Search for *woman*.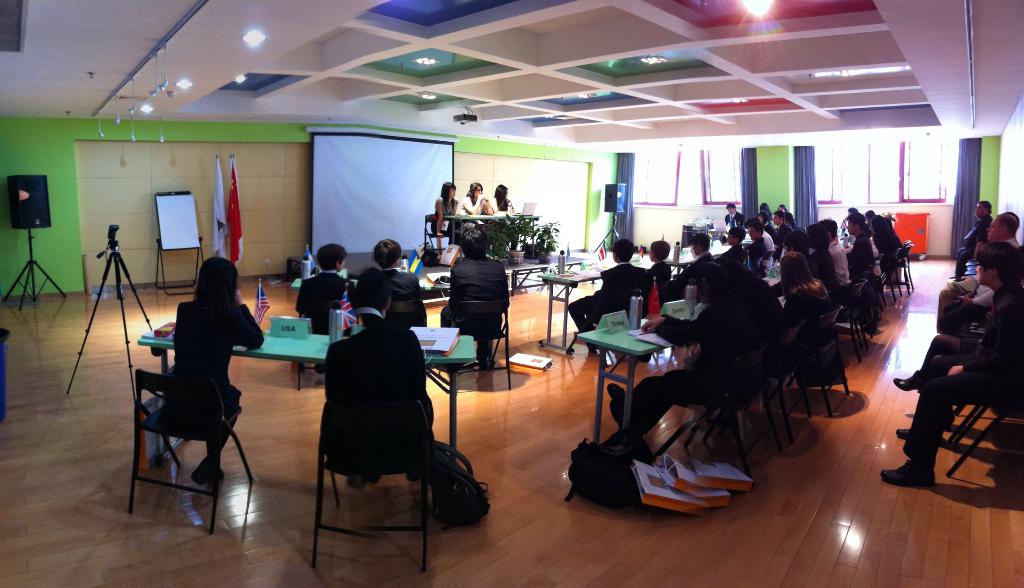
Found at box=[131, 240, 248, 508].
